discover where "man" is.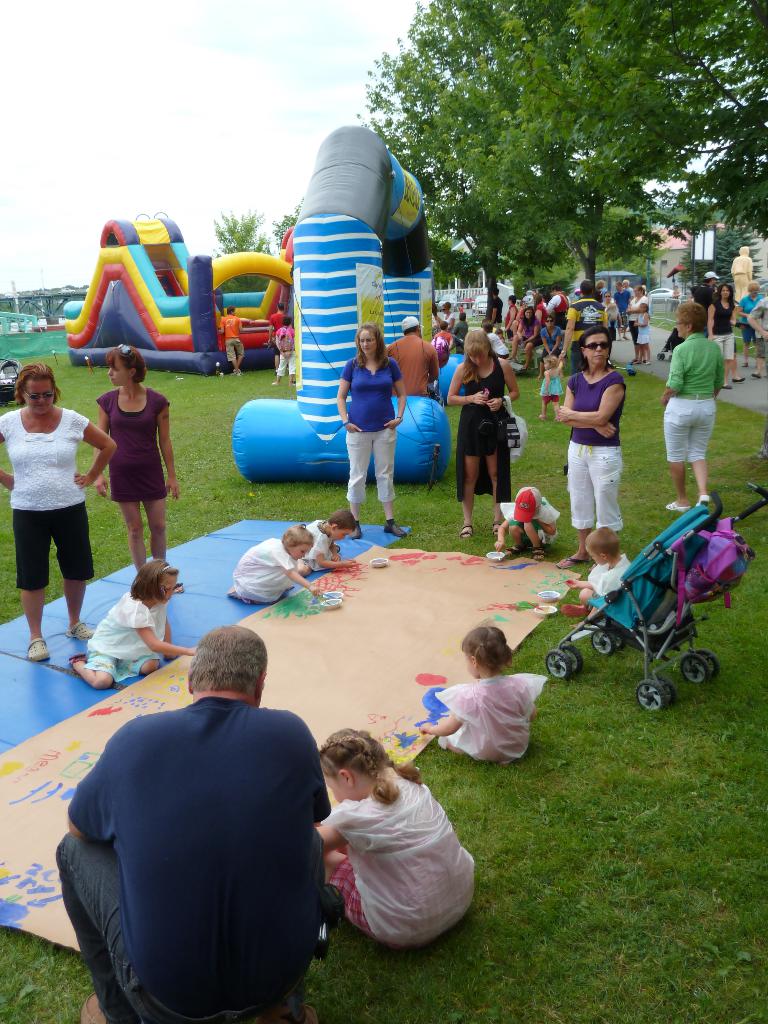
Discovered at select_region(268, 301, 287, 364).
